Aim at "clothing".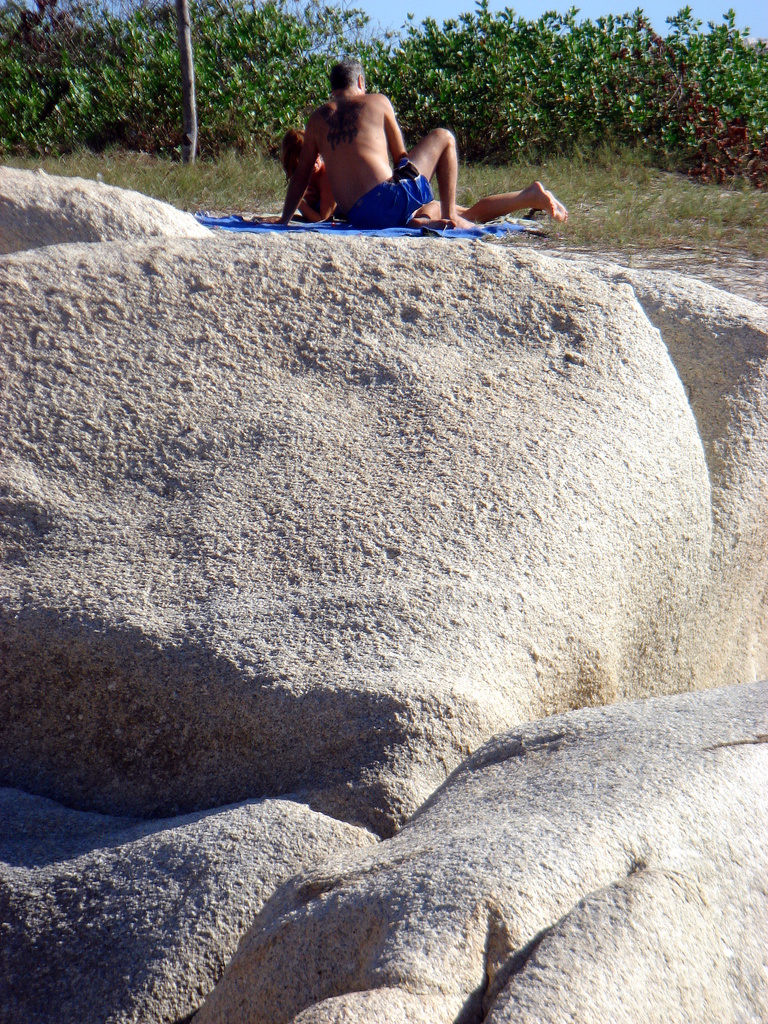
Aimed at {"x1": 347, "y1": 182, "x2": 428, "y2": 229}.
